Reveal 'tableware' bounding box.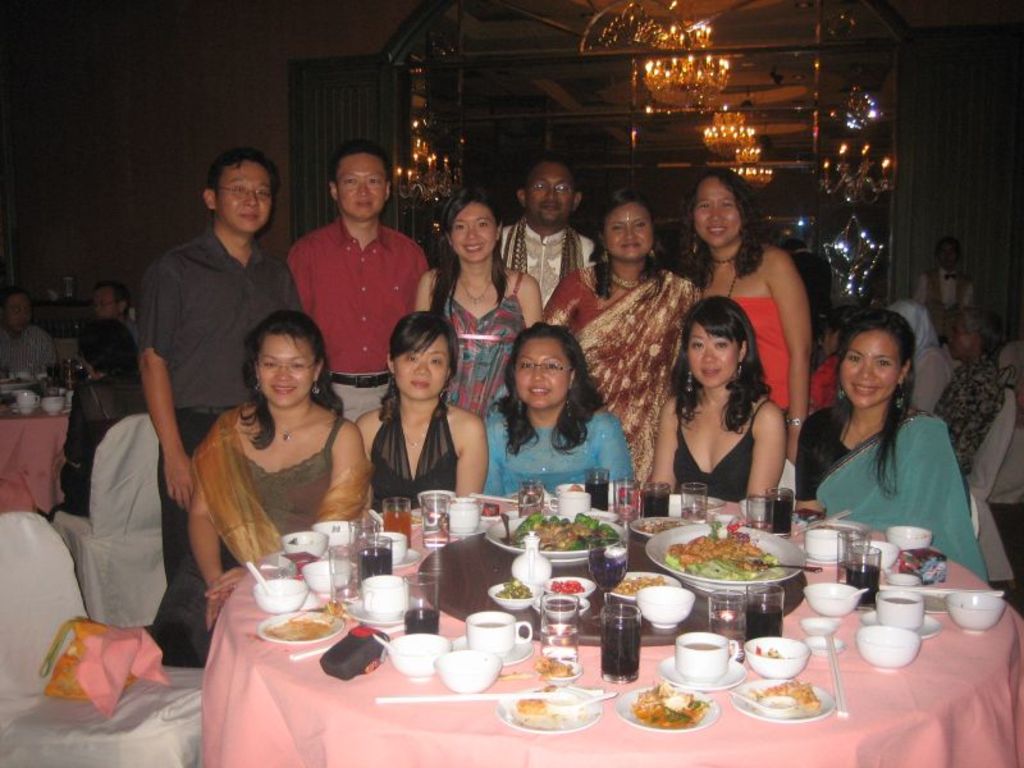
Revealed: bbox(580, 691, 620, 705).
